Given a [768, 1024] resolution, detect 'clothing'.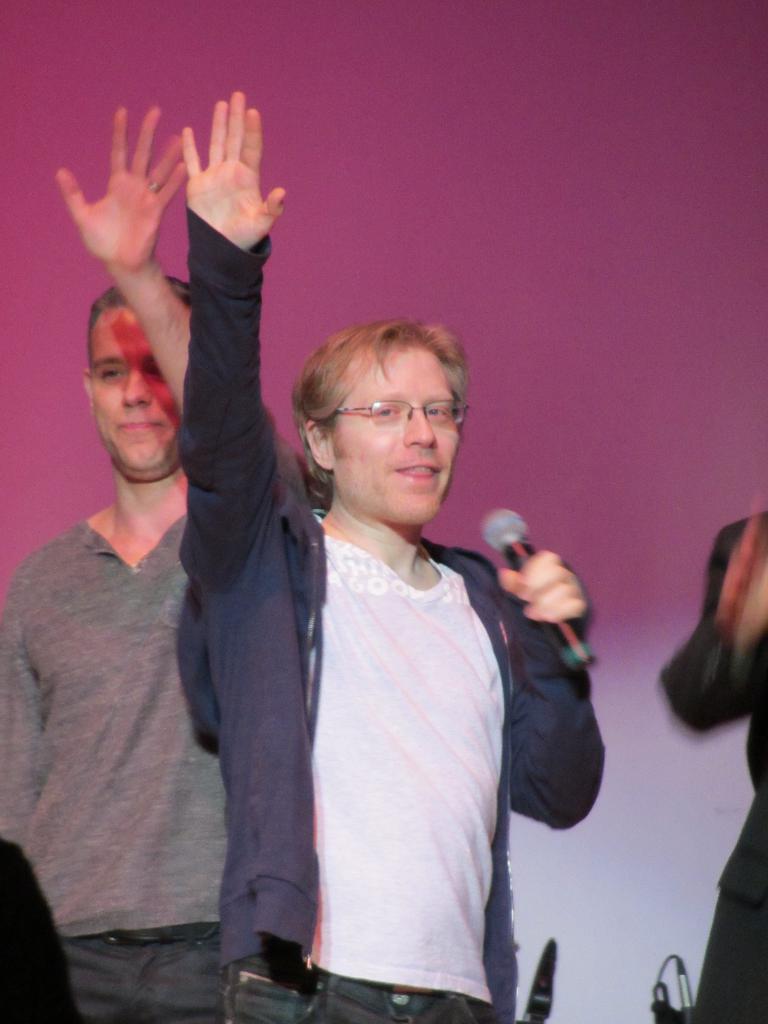
bbox(177, 204, 605, 972).
